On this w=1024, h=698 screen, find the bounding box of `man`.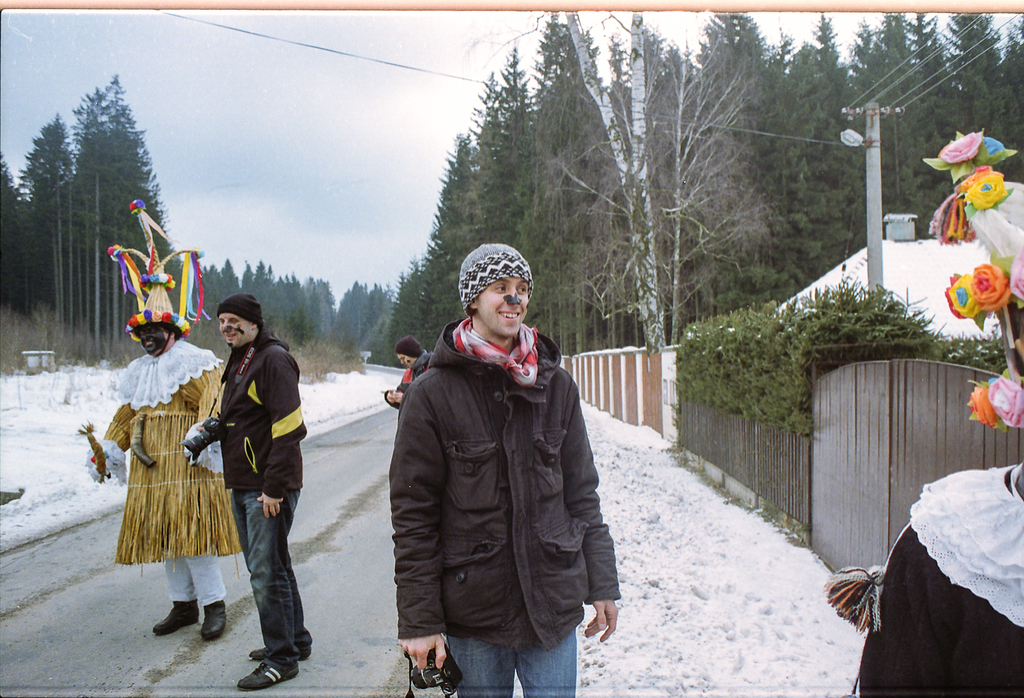
Bounding box: [x1=87, y1=203, x2=241, y2=630].
